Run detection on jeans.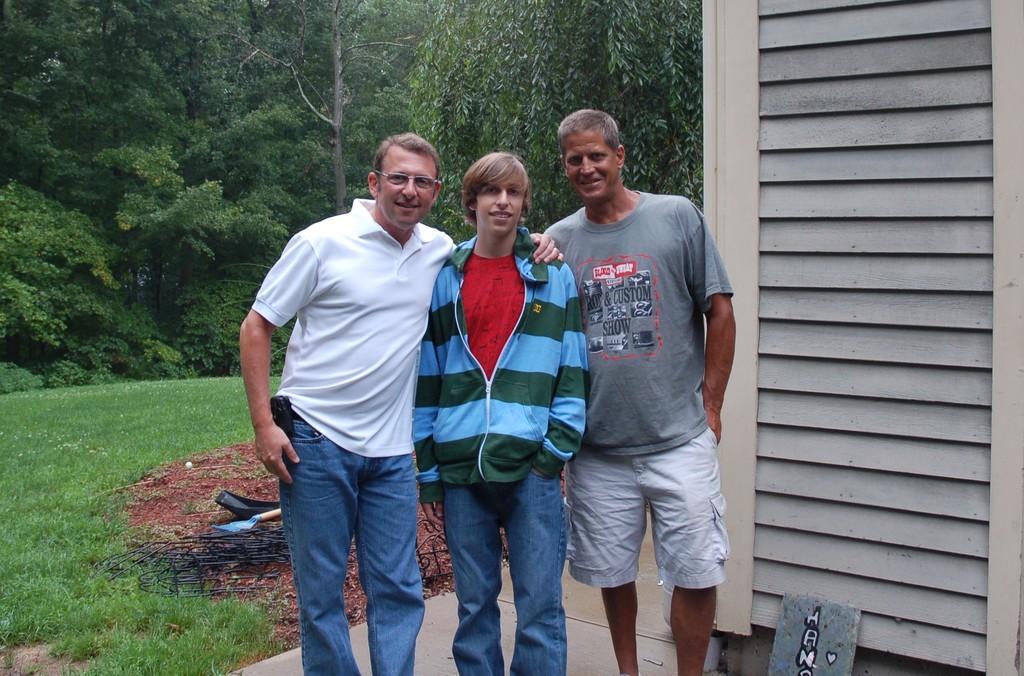
Result: box=[275, 403, 422, 675].
